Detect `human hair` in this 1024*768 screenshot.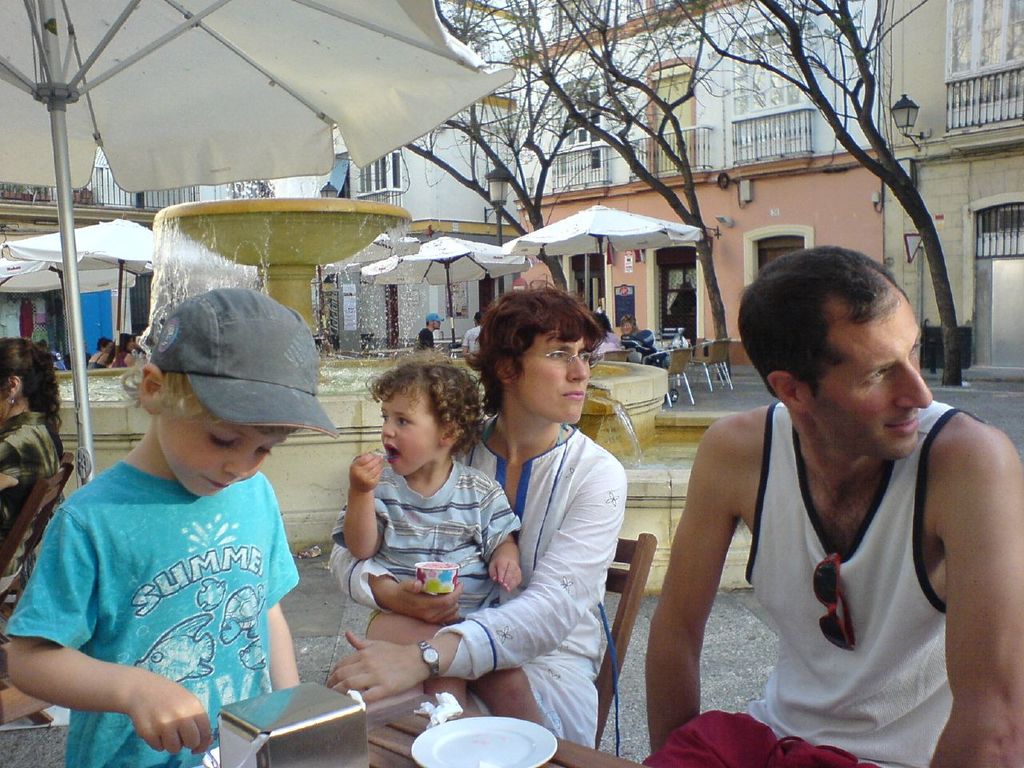
Detection: 366, 350, 490, 454.
